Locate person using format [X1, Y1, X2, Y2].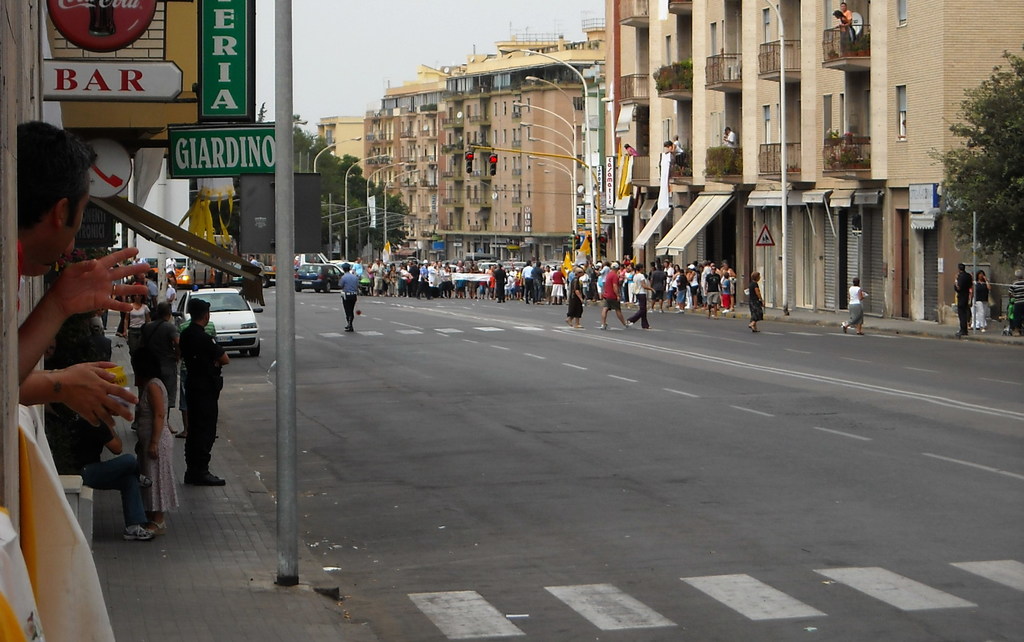
[180, 297, 233, 494].
